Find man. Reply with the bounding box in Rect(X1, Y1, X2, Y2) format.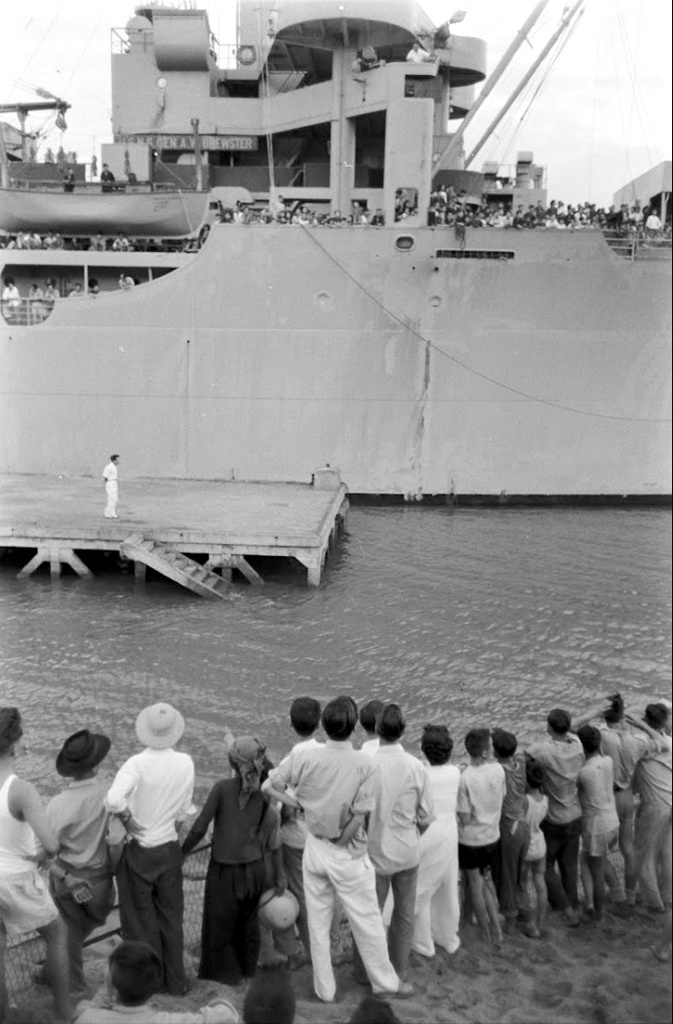
Rect(117, 269, 138, 290).
